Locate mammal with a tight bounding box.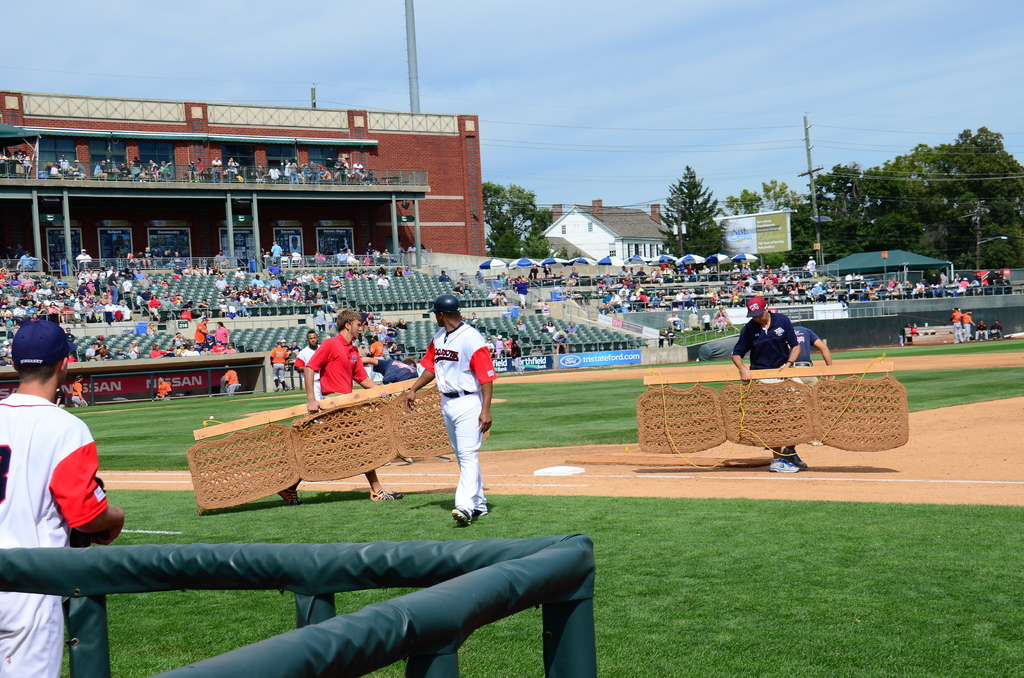
1, 339, 12, 366.
